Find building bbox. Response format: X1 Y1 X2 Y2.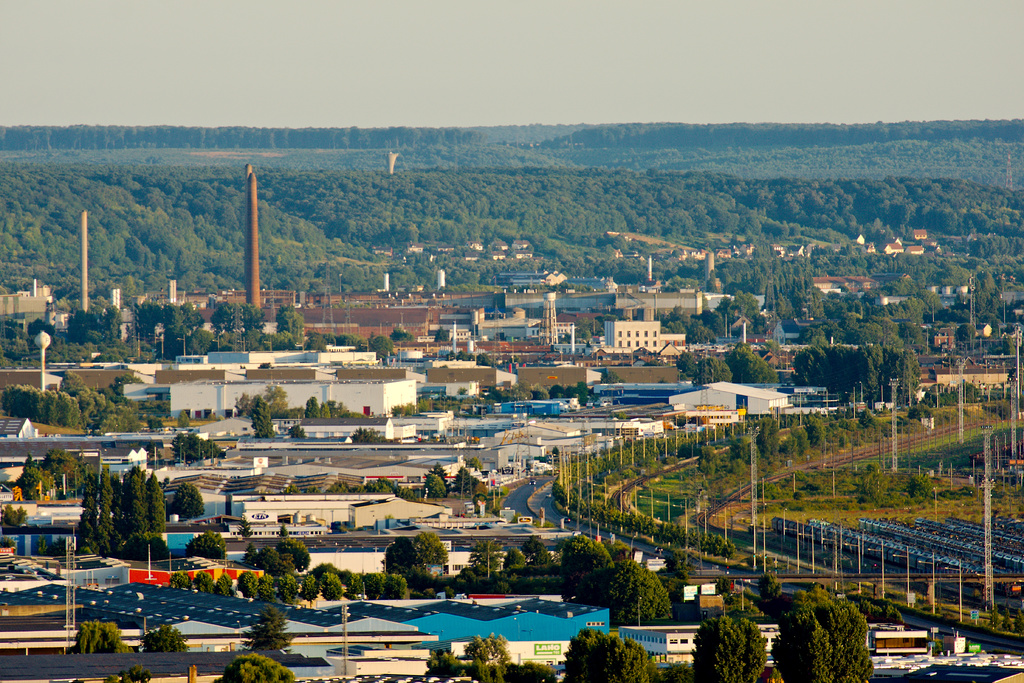
166 470 451 532.
